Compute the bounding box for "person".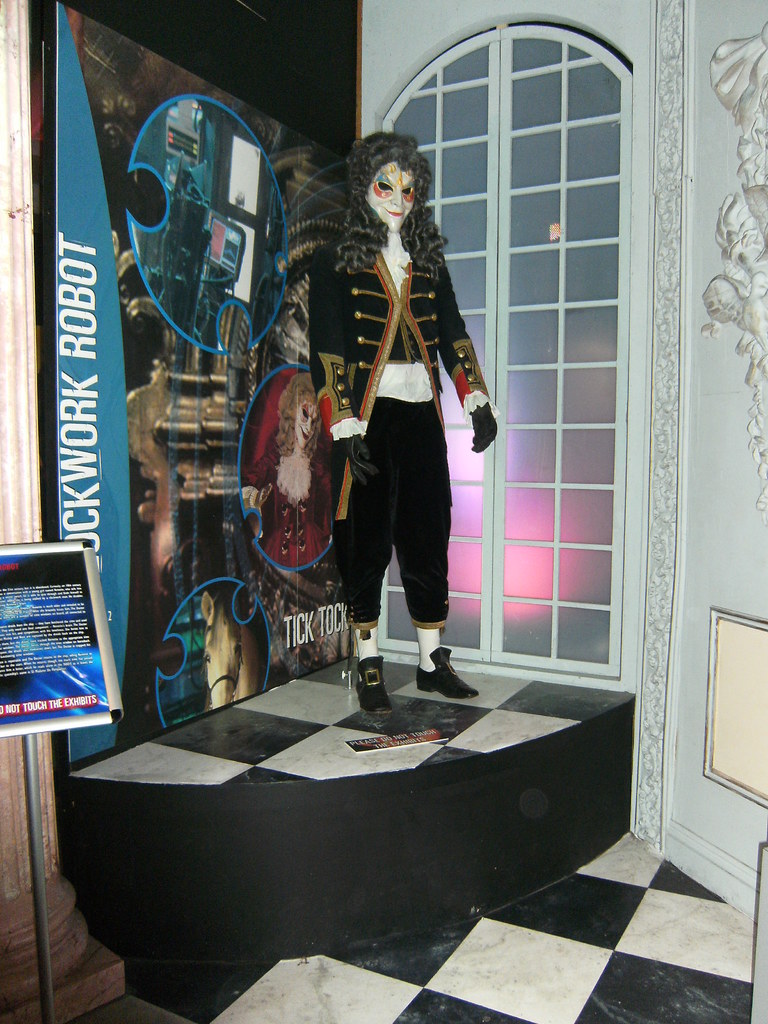
[310,111,488,719].
